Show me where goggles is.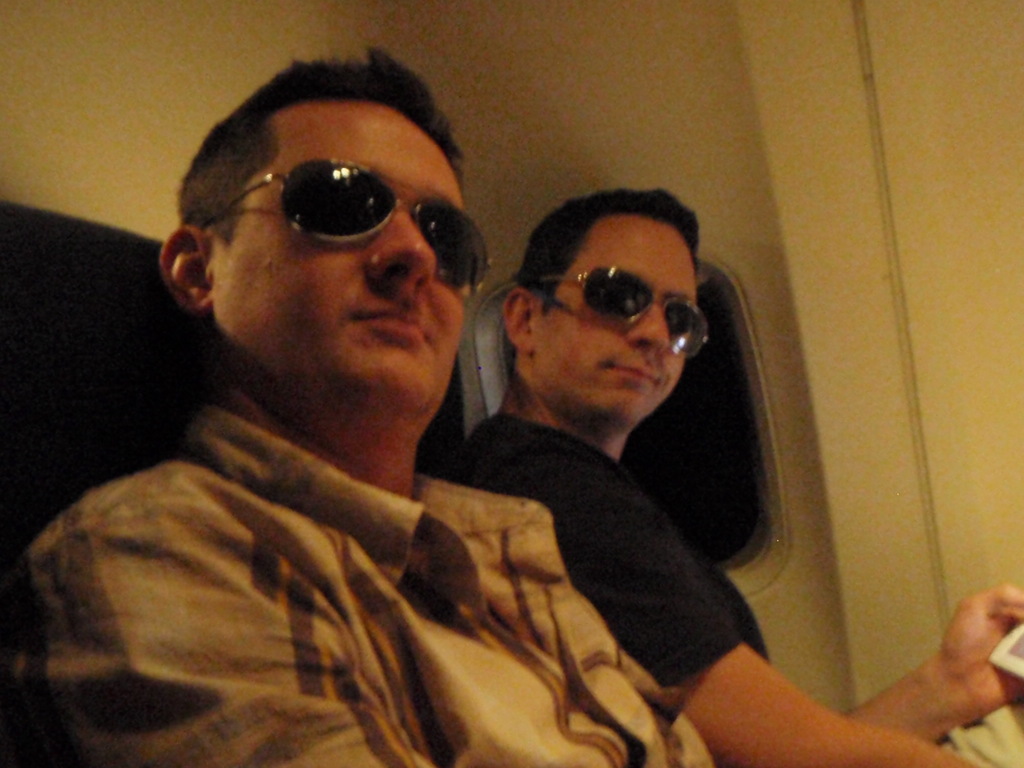
goggles is at region(201, 151, 496, 285).
